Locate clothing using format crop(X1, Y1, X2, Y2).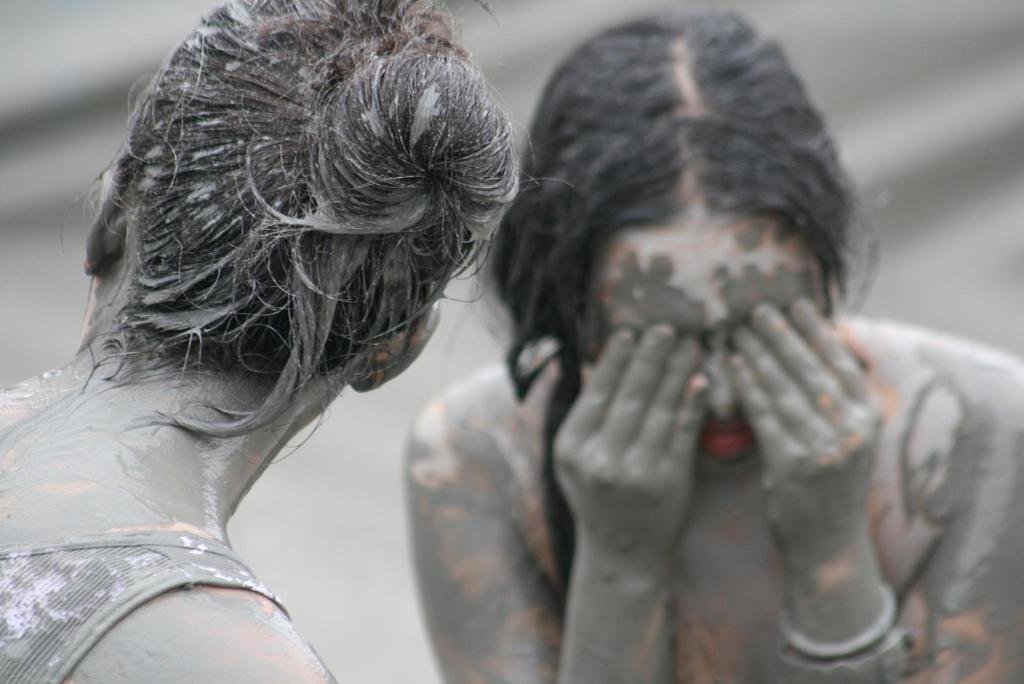
crop(0, 532, 289, 683).
